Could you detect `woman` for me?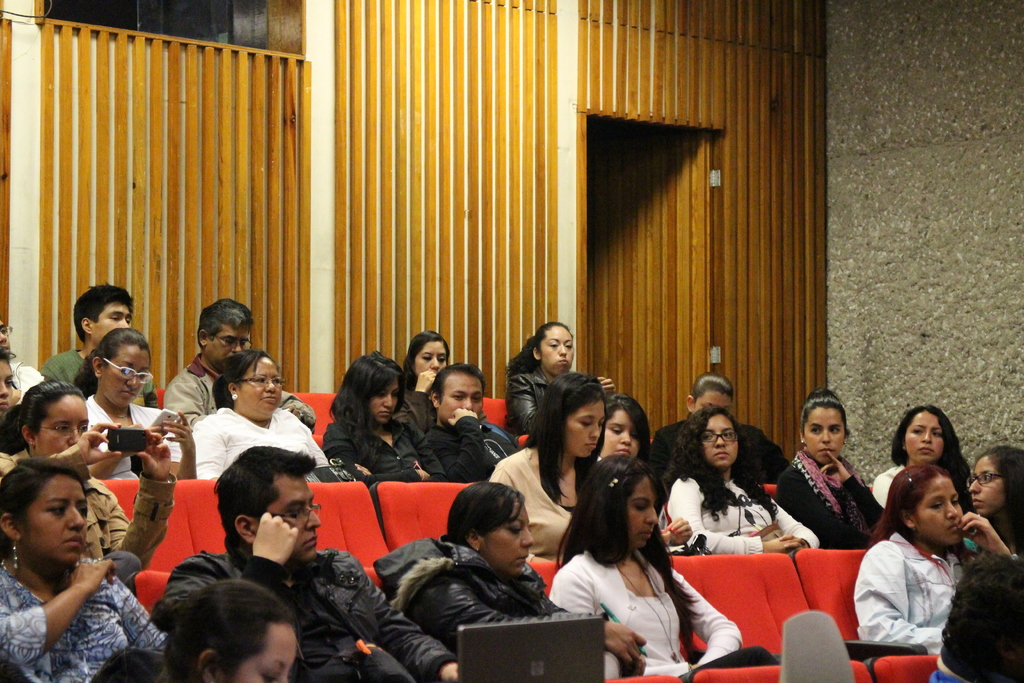
Detection result: left=959, top=437, right=1023, bottom=561.
